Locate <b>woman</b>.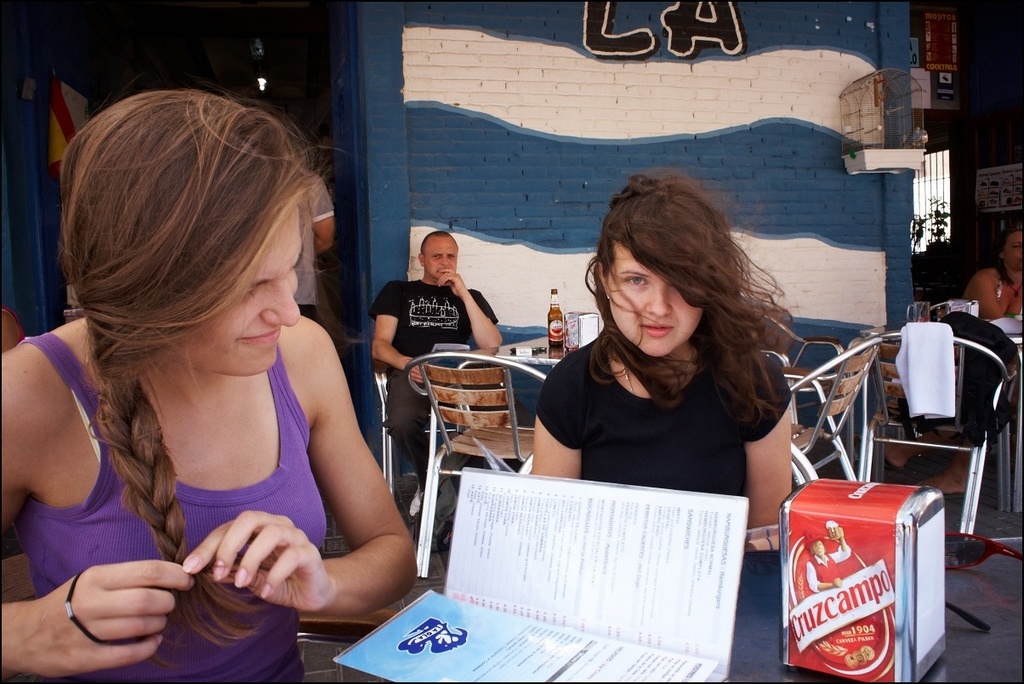
Bounding box: BBox(964, 221, 1023, 324).
